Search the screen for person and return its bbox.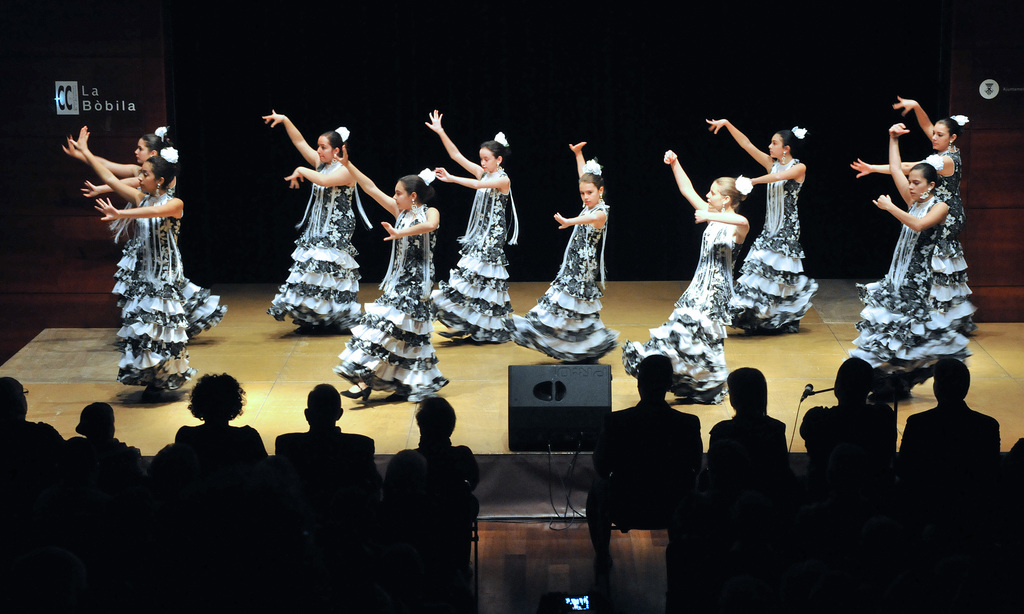
Found: bbox=[260, 109, 372, 332].
